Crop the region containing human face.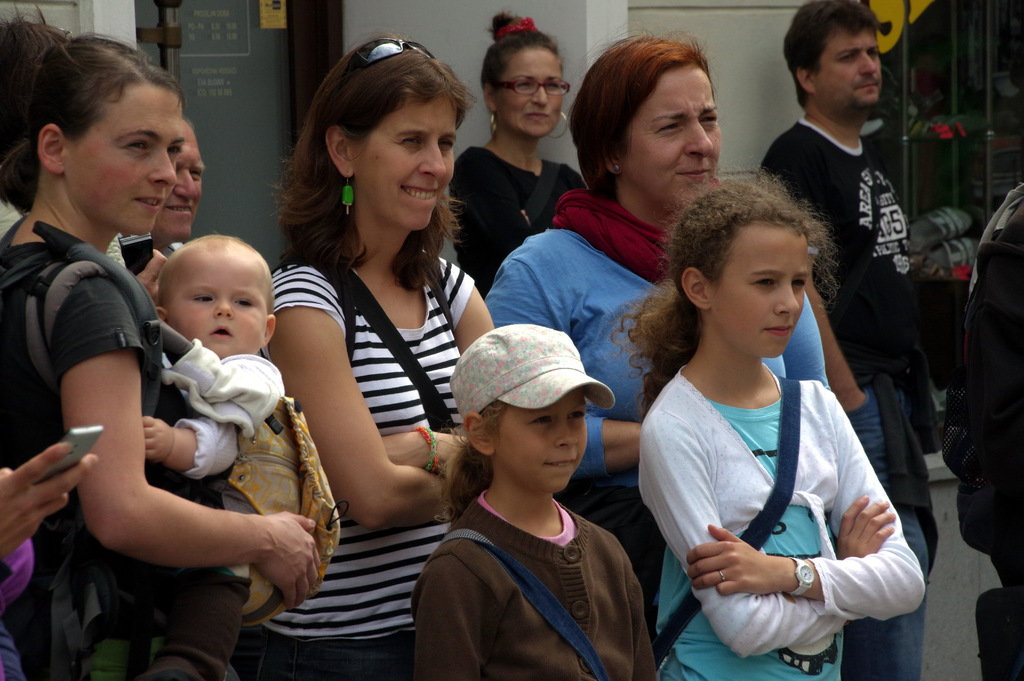
Crop region: (499, 393, 588, 490).
